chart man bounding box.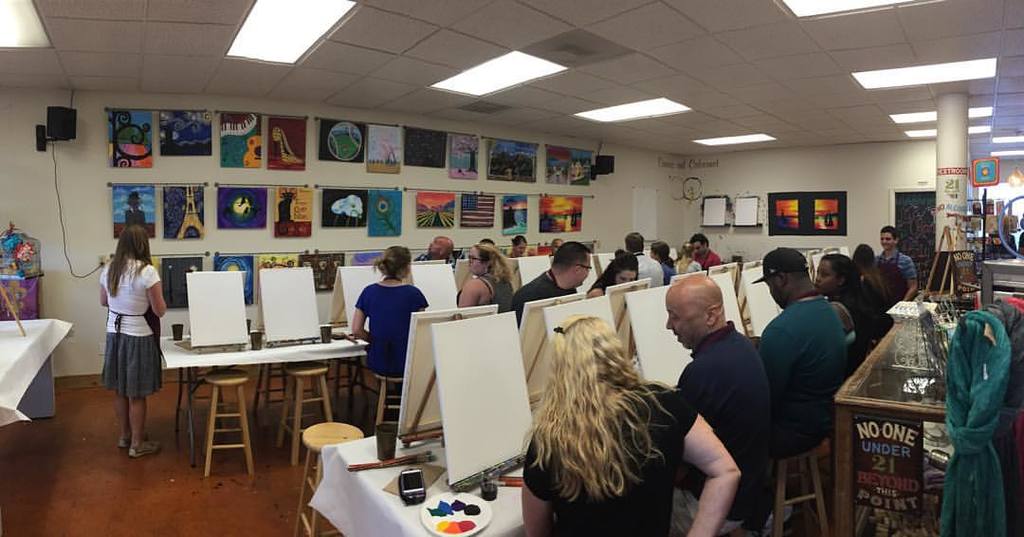
Charted: 879 222 919 303.
